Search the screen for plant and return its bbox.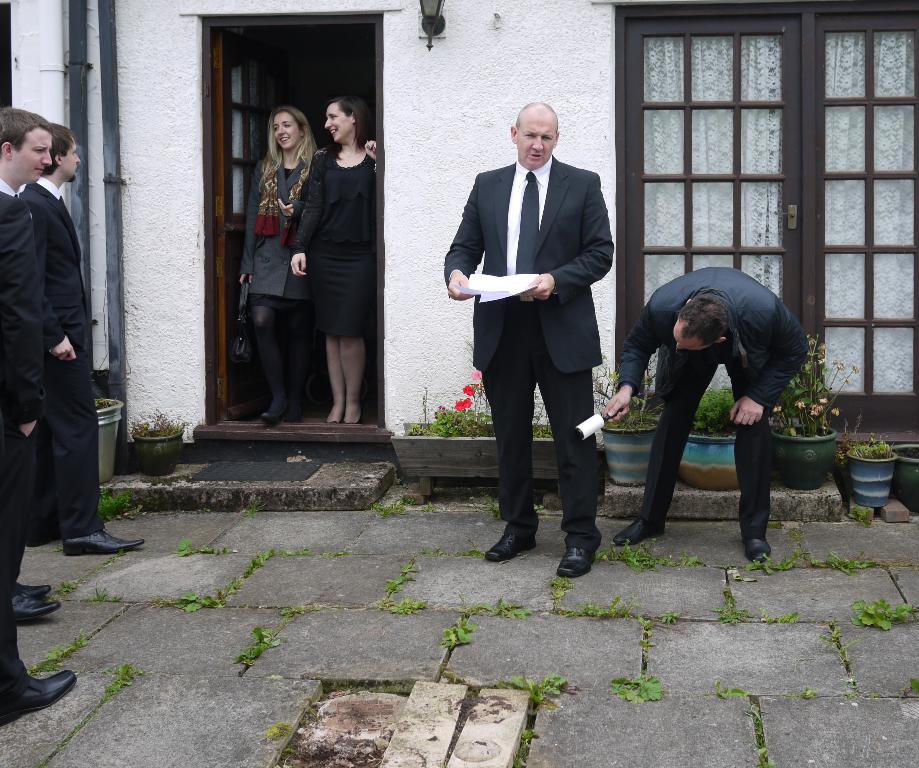
Found: (left=605, top=670, right=667, bottom=707).
